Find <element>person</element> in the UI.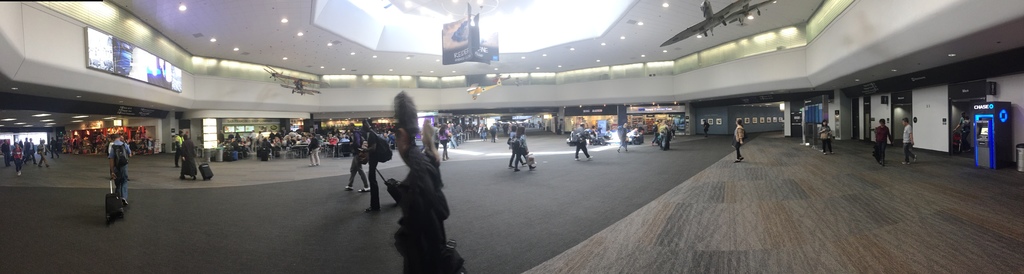
UI element at (174,129,183,170).
